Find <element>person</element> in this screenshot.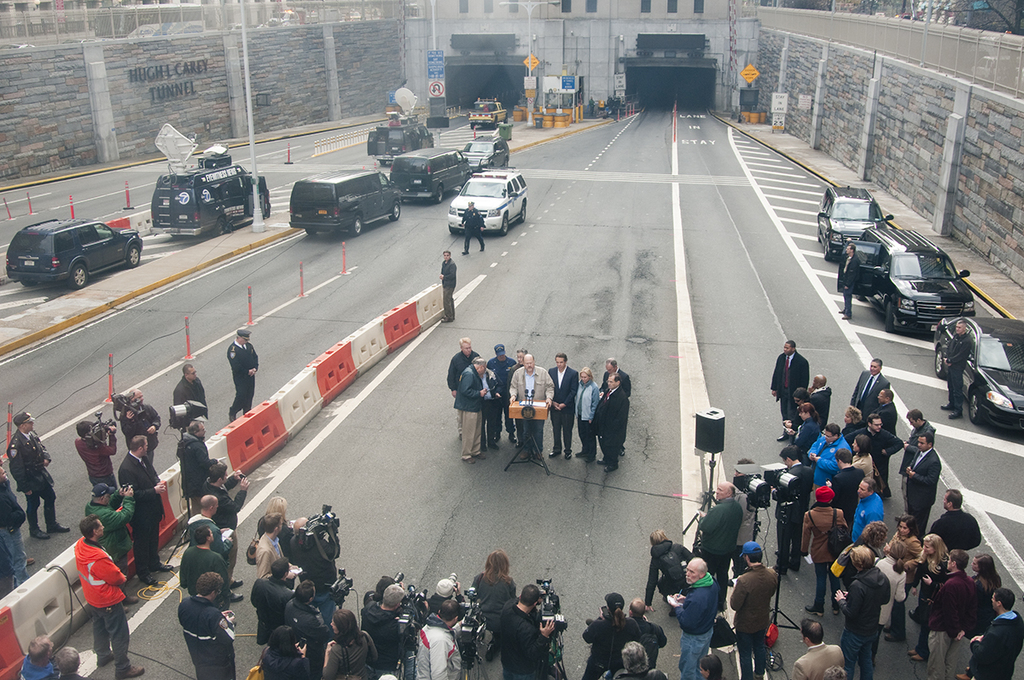
The bounding box for <element>person</element> is box(73, 421, 116, 509).
